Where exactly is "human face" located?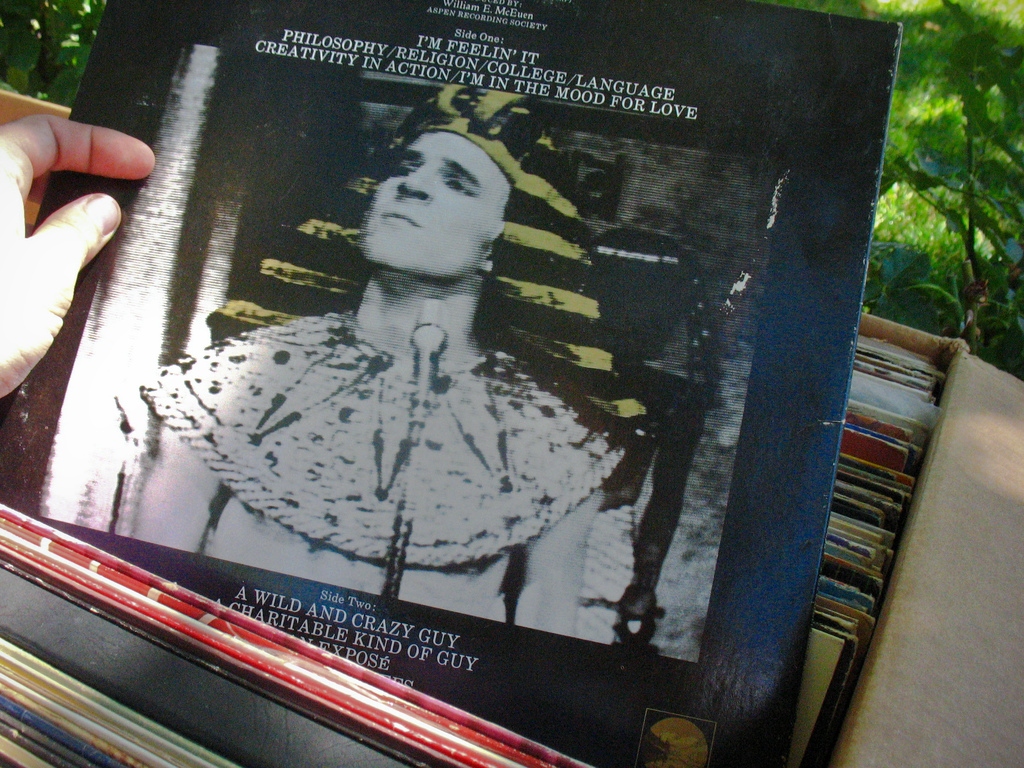
Its bounding box is bbox=(365, 131, 506, 262).
